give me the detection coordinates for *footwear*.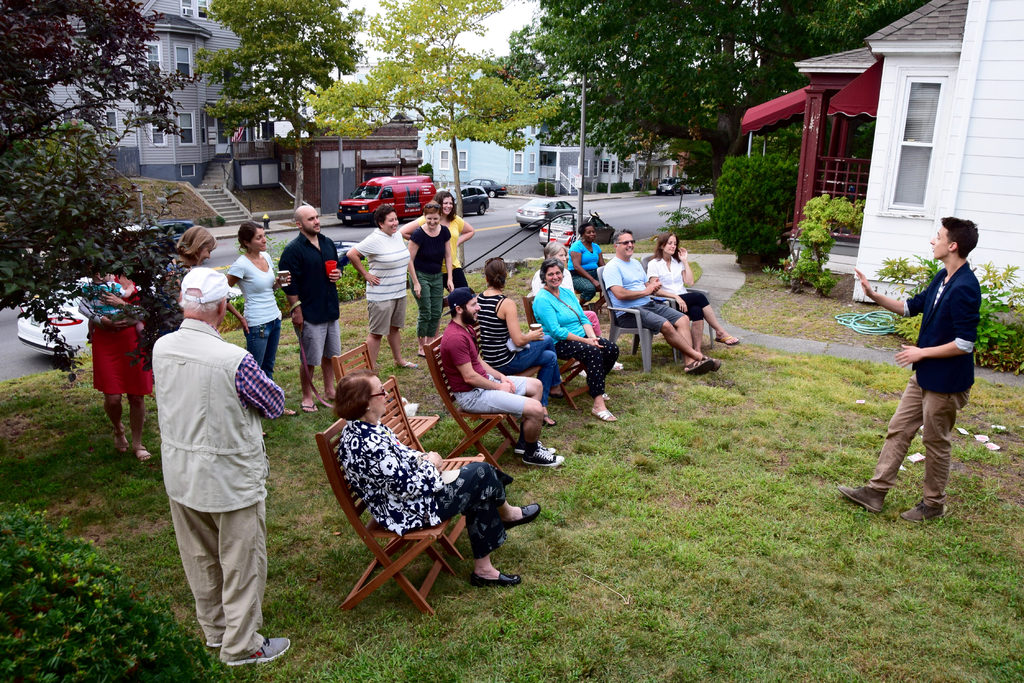
(510,438,566,467).
